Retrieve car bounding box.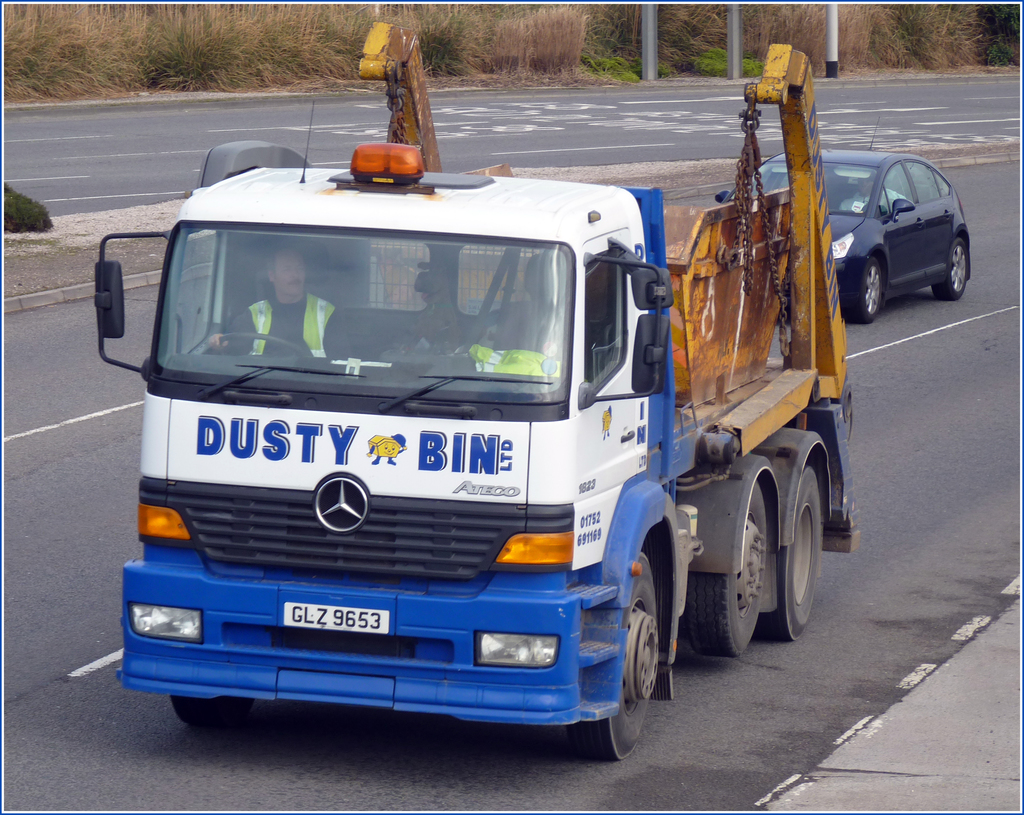
Bounding box: (714,127,971,321).
